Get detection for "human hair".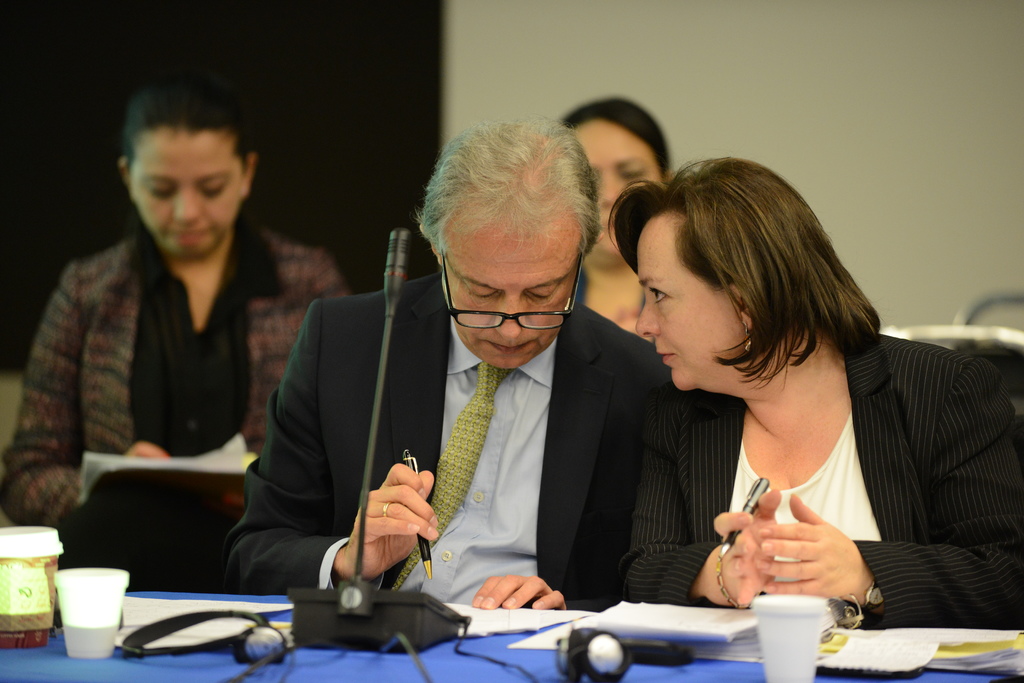
Detection: 607:160:885:390.
